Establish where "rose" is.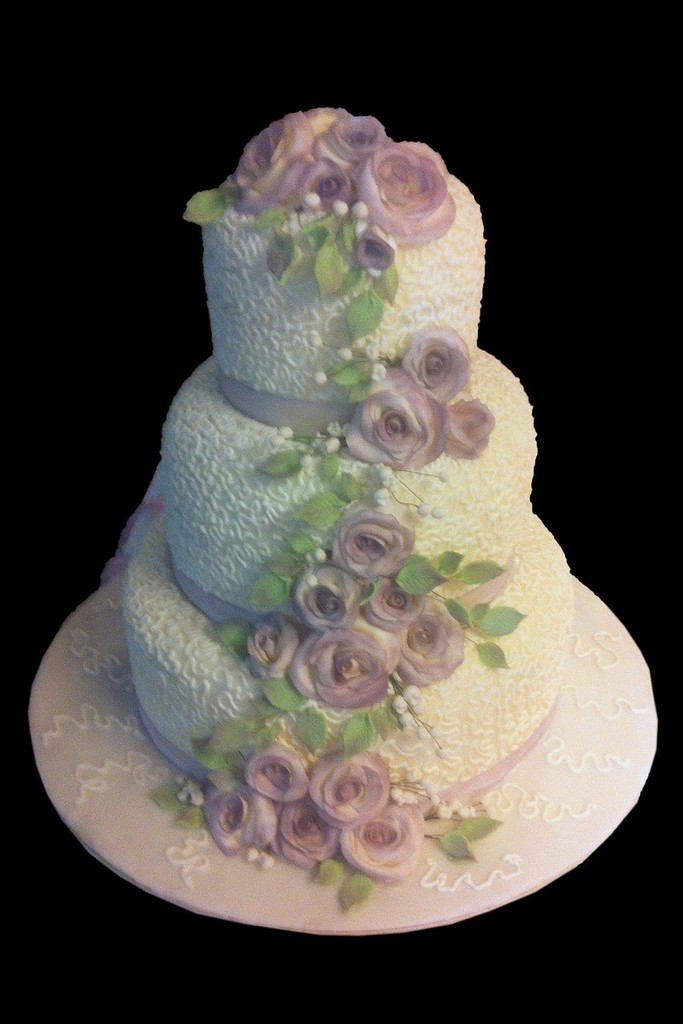
Established at rect(206, 788, 278, 858).
